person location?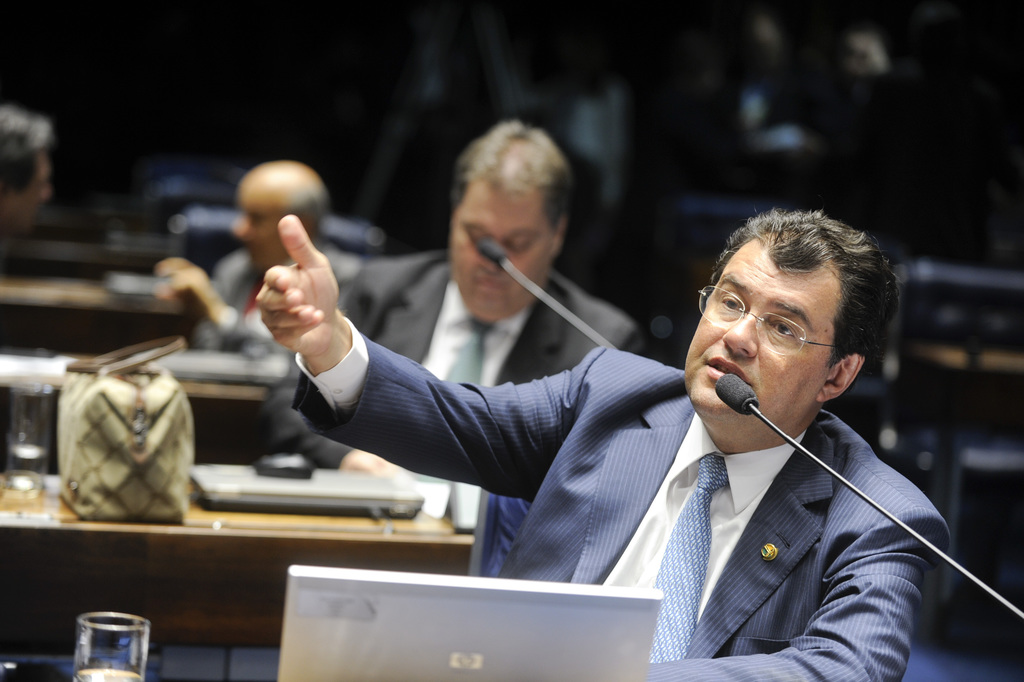
[265,120,643,475]
